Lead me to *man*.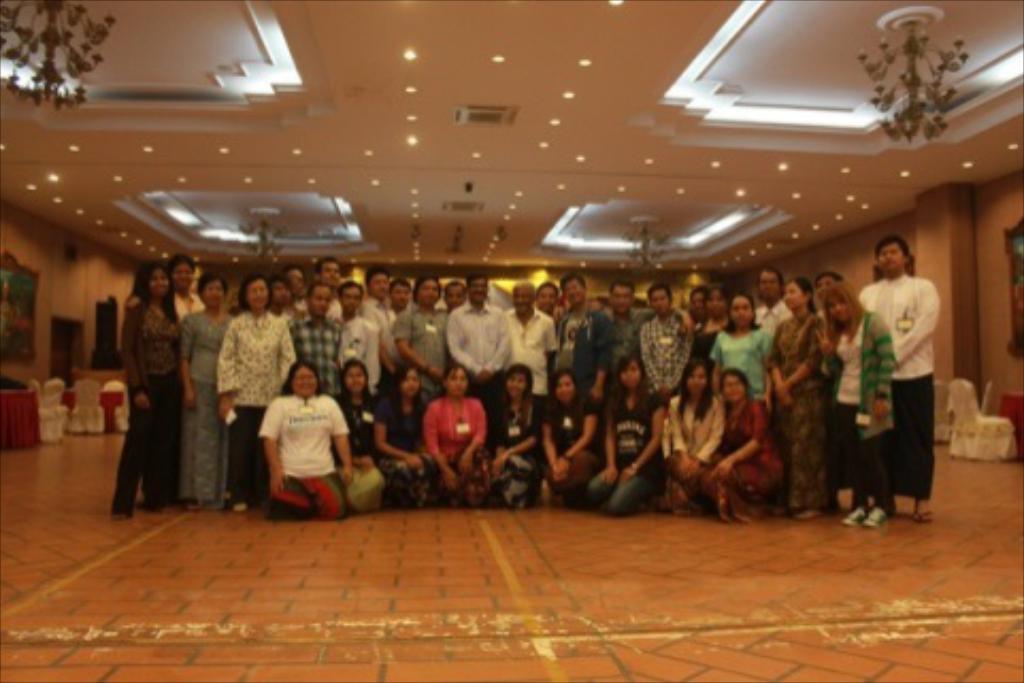
Lead to 392,274,451,409.
